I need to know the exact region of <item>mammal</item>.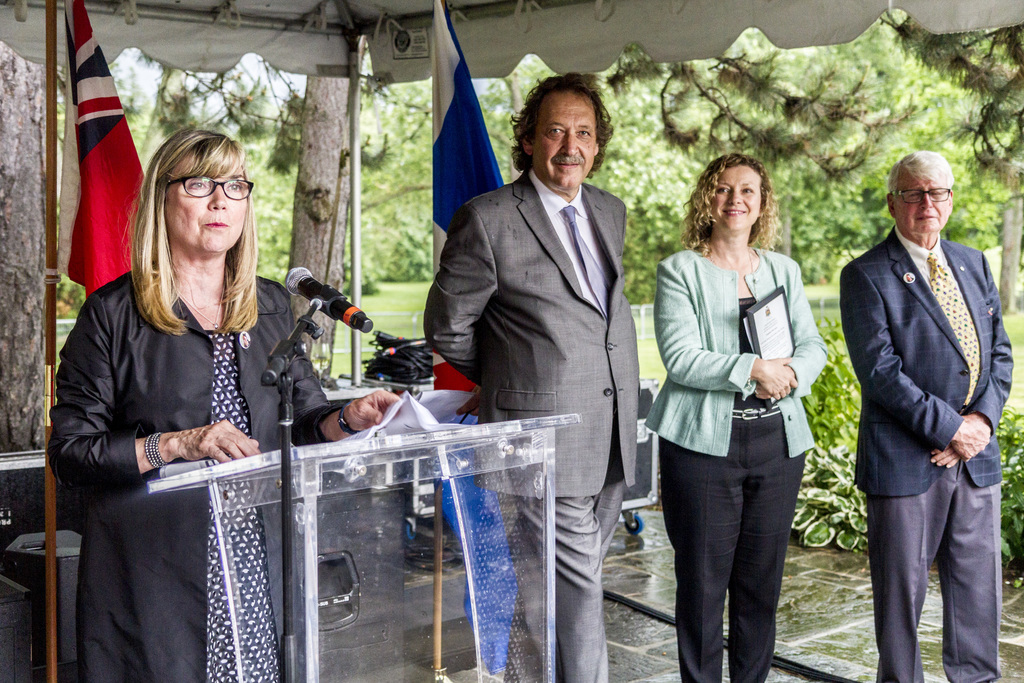
Region: detection(422, 69, 643, 682).
